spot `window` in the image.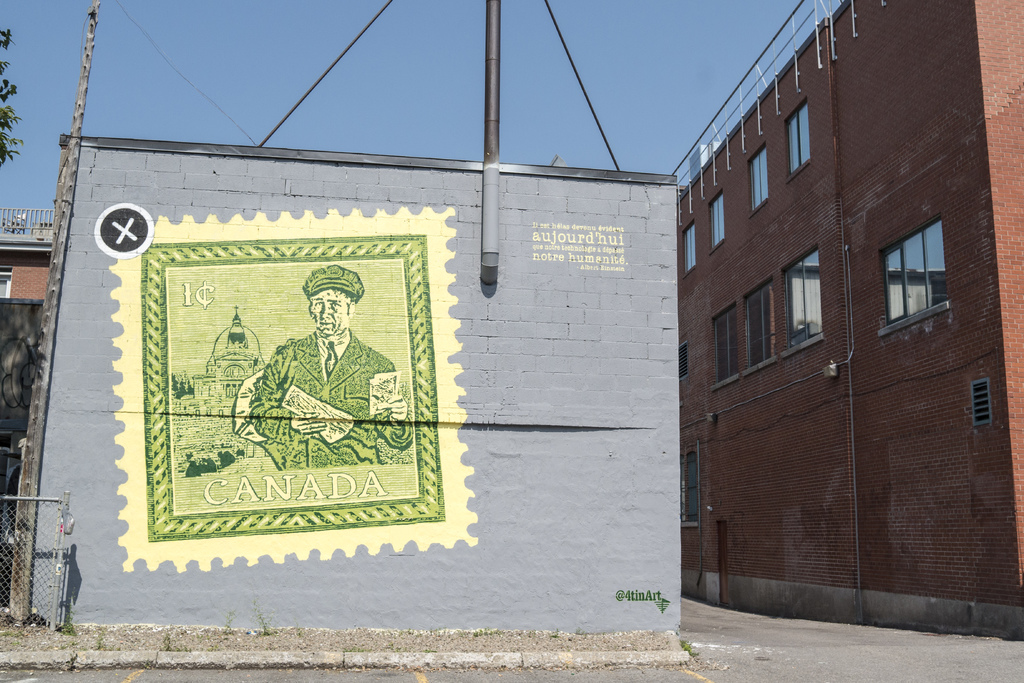
`window` found at bbox(745, 275, 777, 371).
